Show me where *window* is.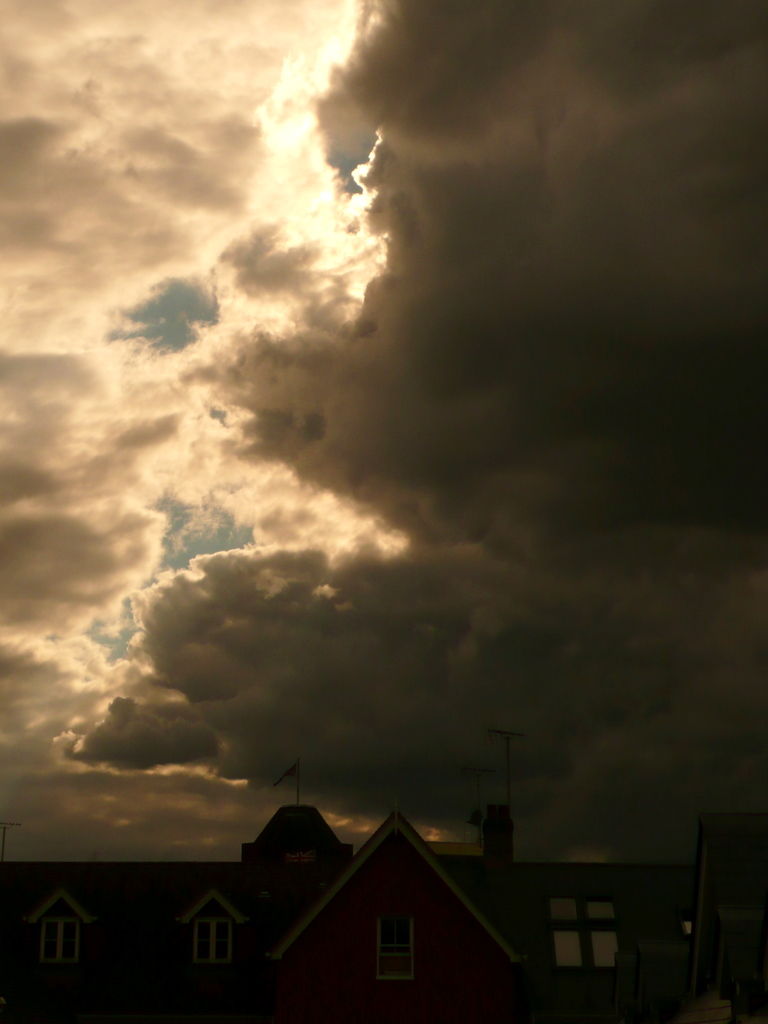
*window* is at [374,915,420,984].
